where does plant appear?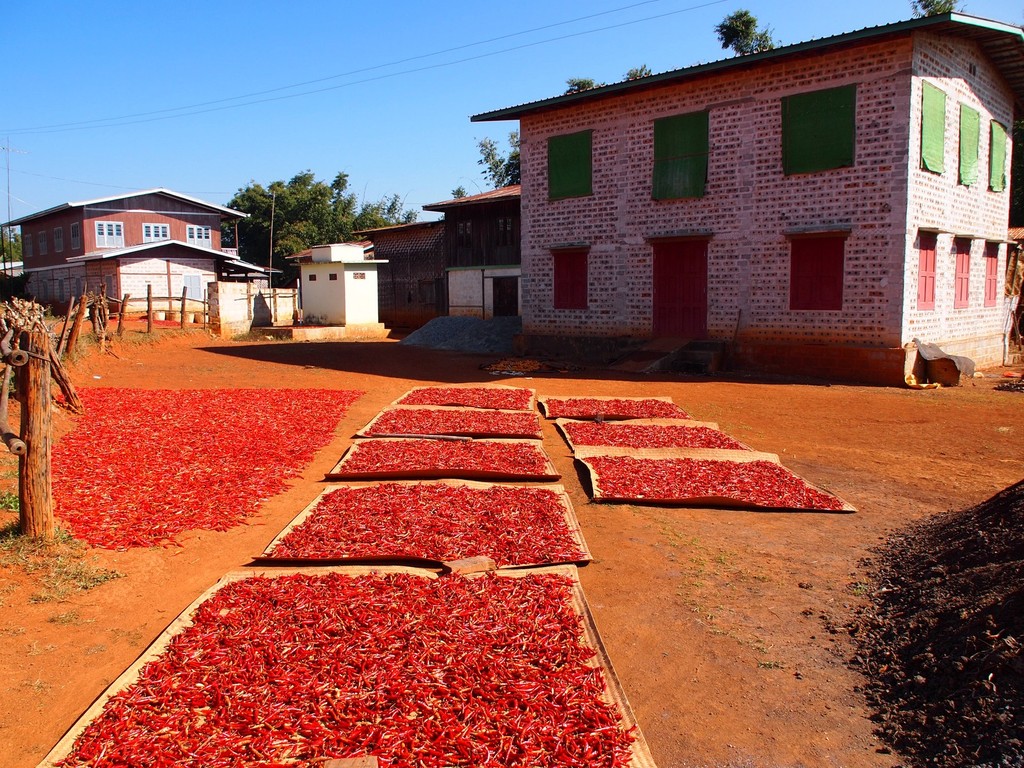
Appears at <region>45, 609, 95, 630</region>.
